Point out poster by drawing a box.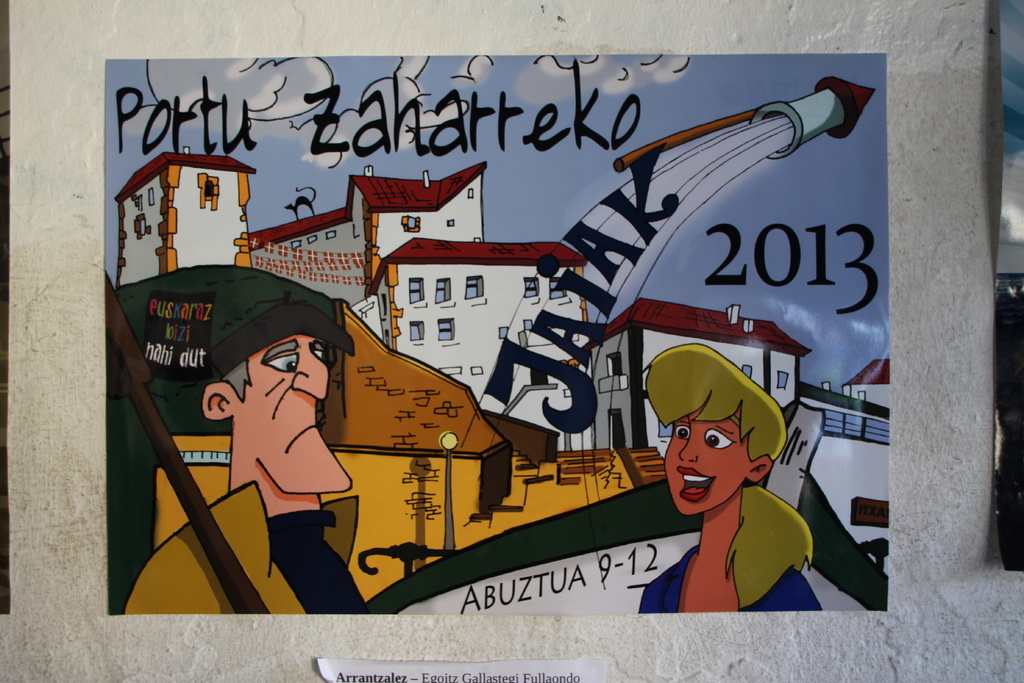
l=104, t=57, r=888, b=615.
